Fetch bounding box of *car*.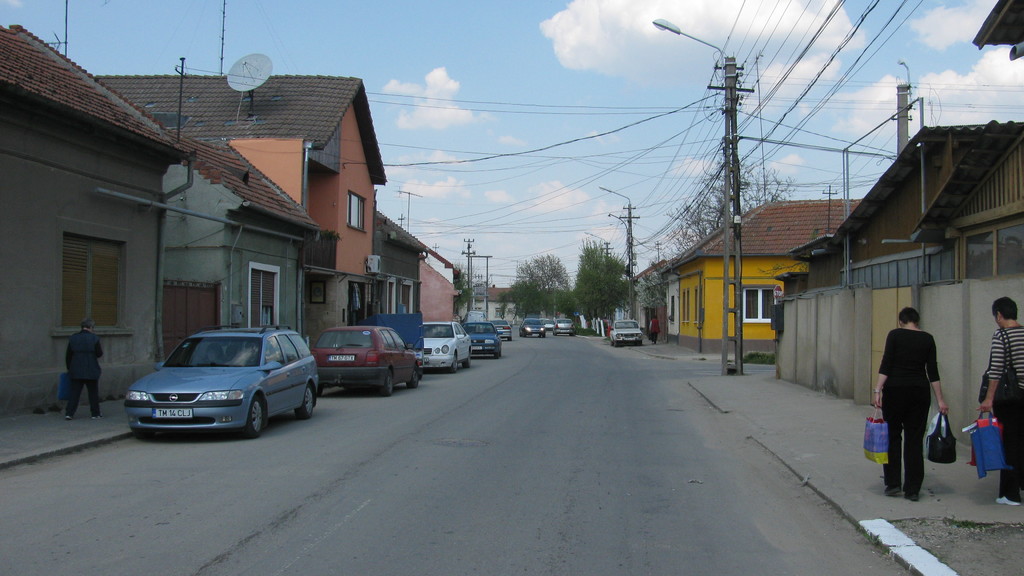
Bbox: bbox=(119, 318, 309, 439).
